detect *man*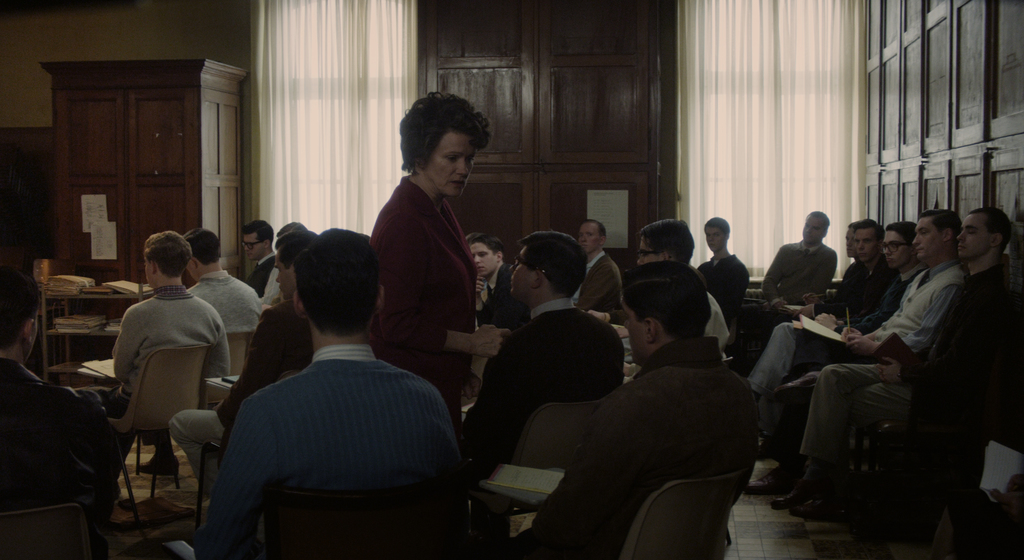
[692,218,749,320]
